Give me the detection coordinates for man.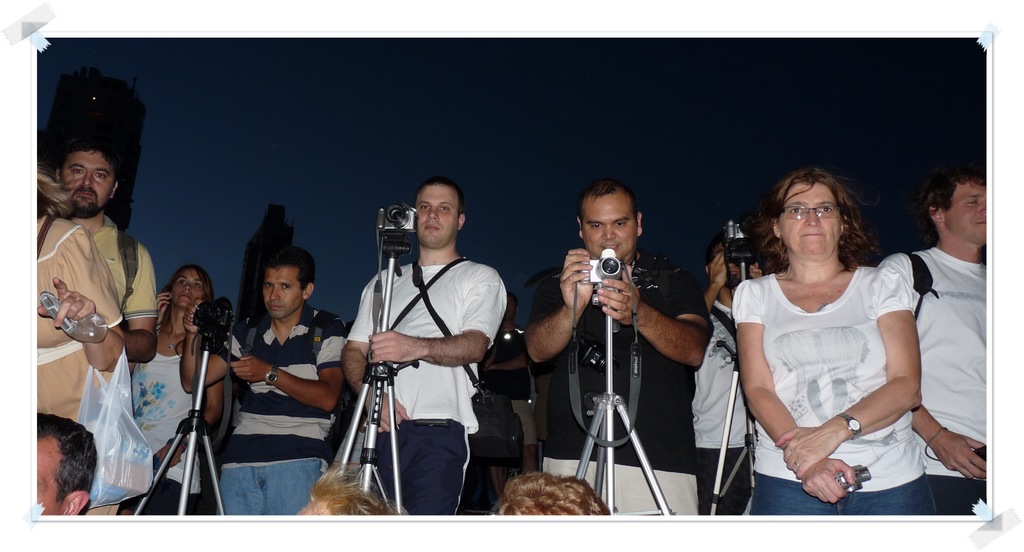
[x1=525, y1=178, x2=715, y2=515].
